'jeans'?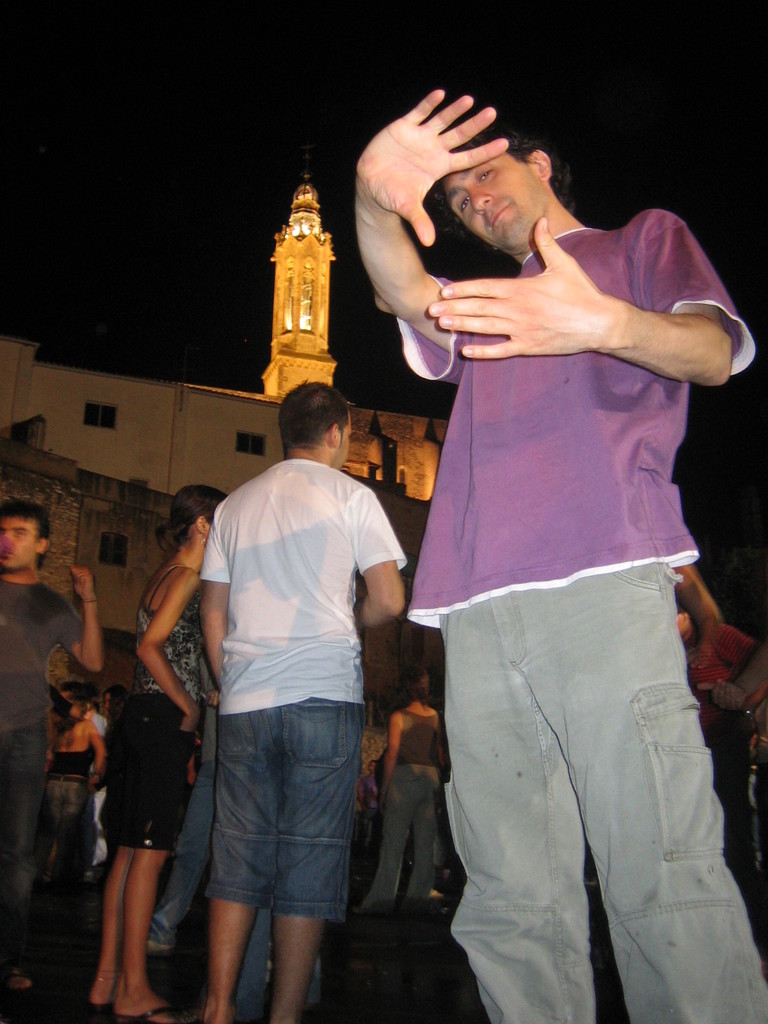
<box>0,732,45,970</box>
